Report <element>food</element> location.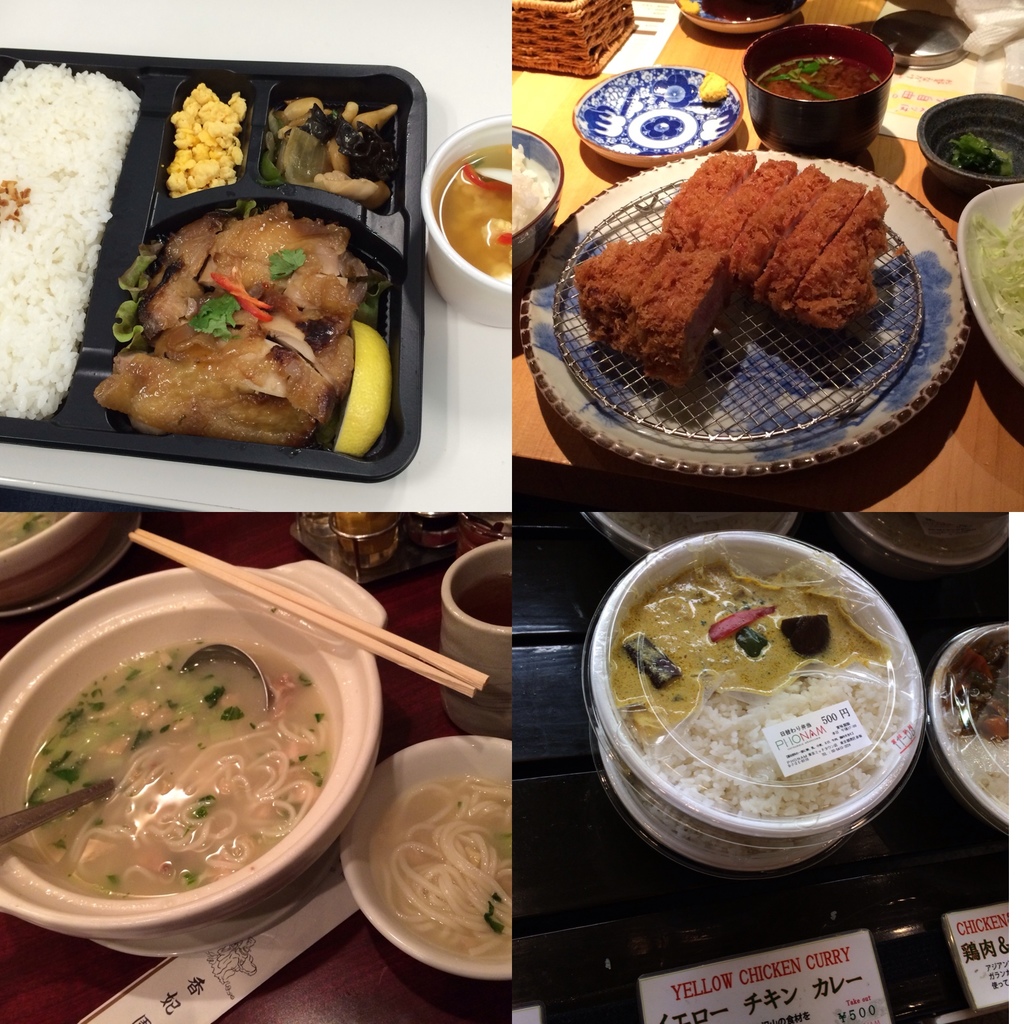
Report: x1=0, y1=60, x2=141, y2=420.
